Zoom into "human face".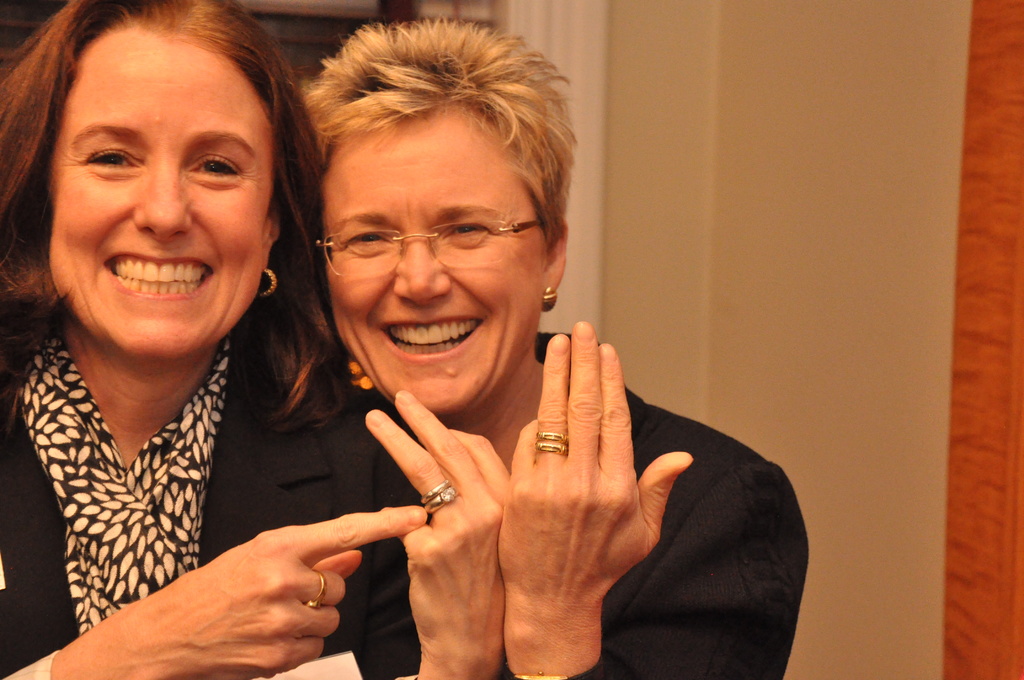
Zoom target: region(314, 111, 541, 416).
